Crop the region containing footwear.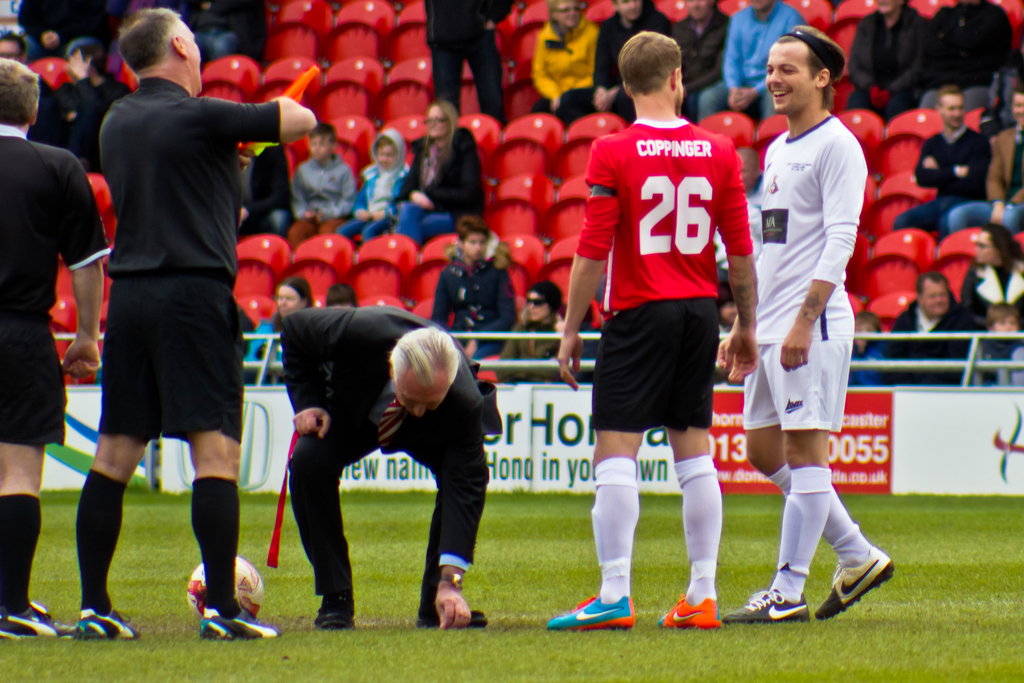
Crop region: pyautogui.locateOnScreen(723, 588, 812, 621).
